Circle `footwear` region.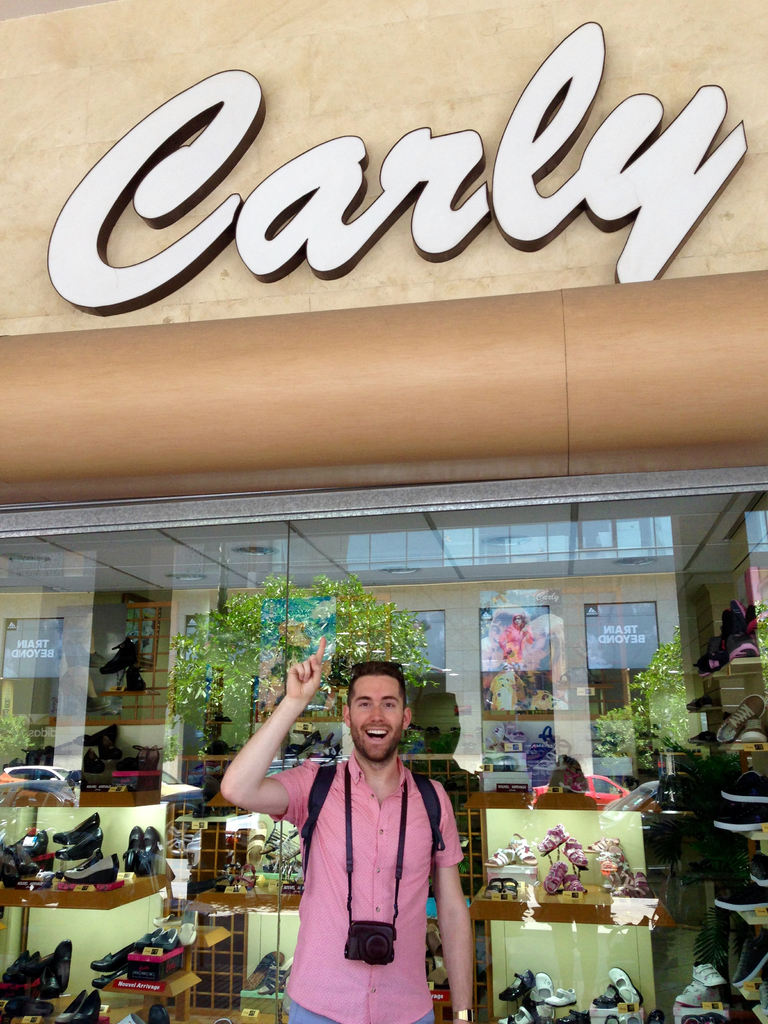
Region: bbox=[93, 937, 141, 968].
